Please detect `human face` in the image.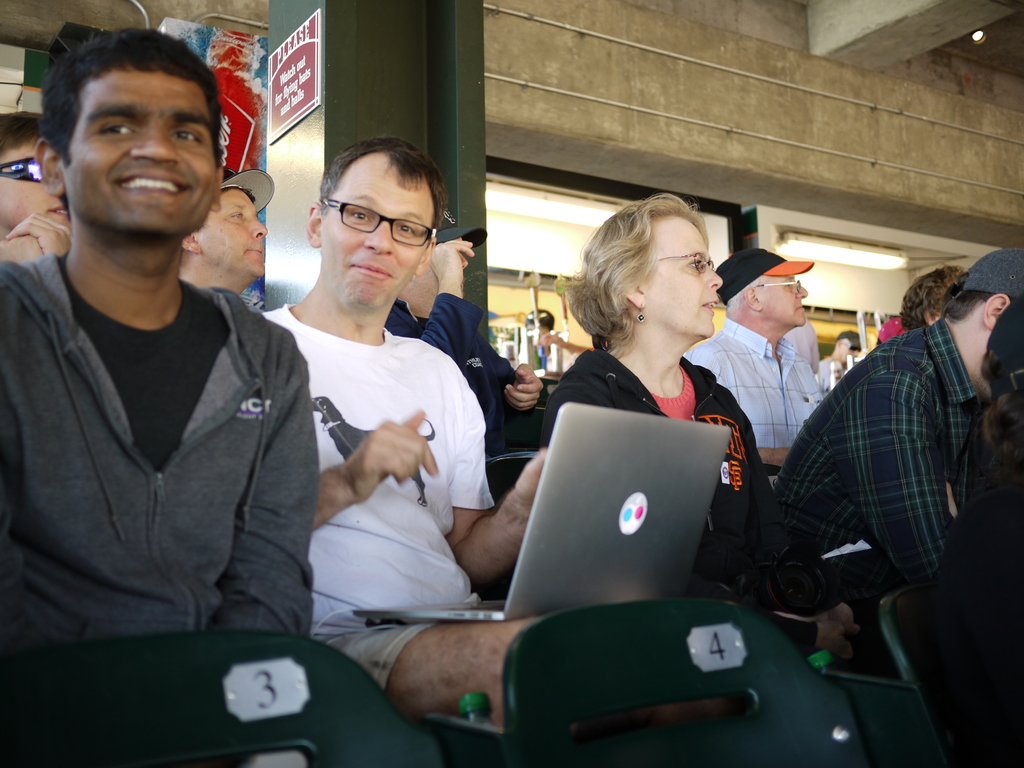
<region>60, 72, 222, 225</region>.
